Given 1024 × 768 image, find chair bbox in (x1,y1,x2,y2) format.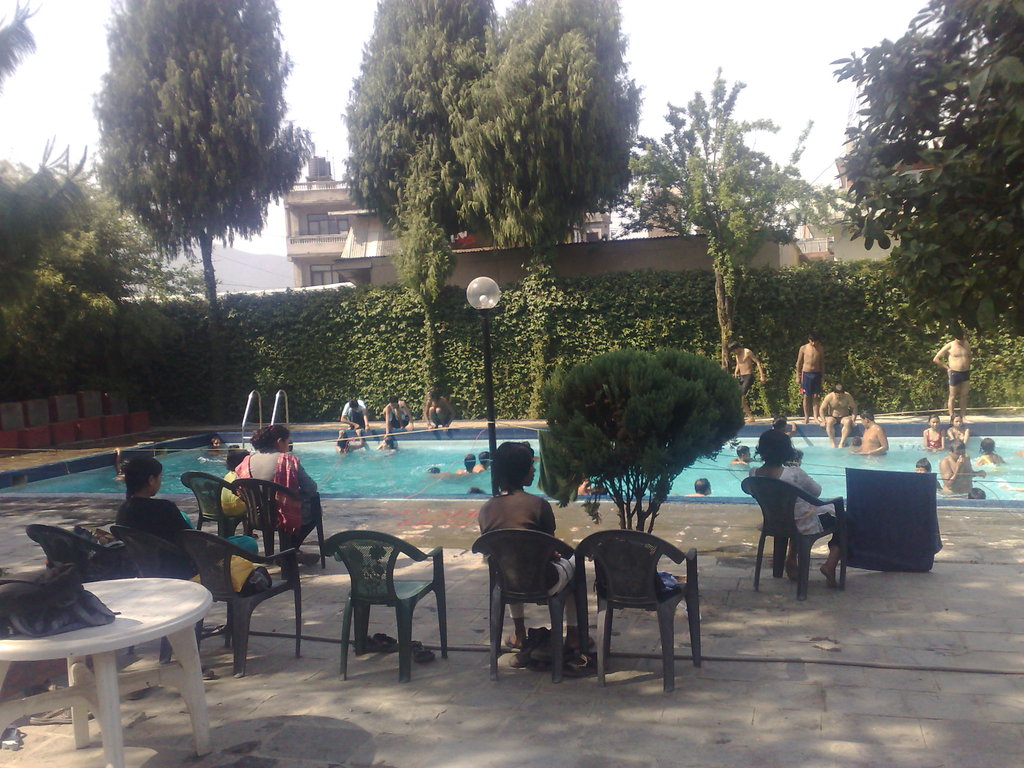
(324,527,447,685).
